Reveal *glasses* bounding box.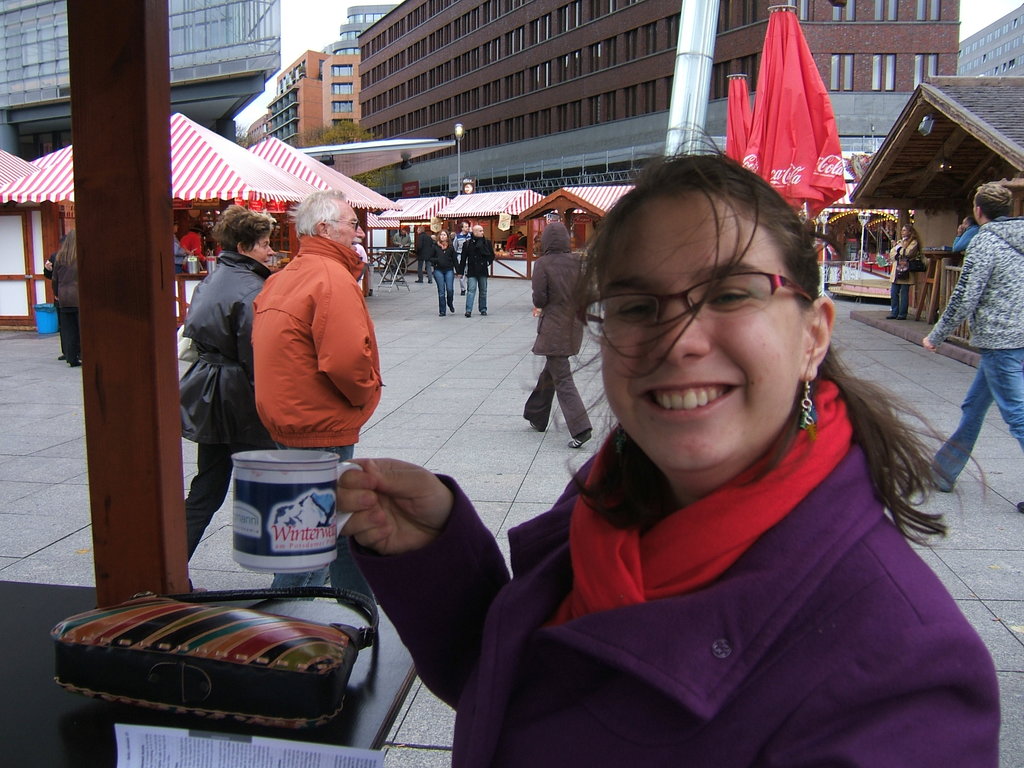
Revealed: 324/214/368/240.
